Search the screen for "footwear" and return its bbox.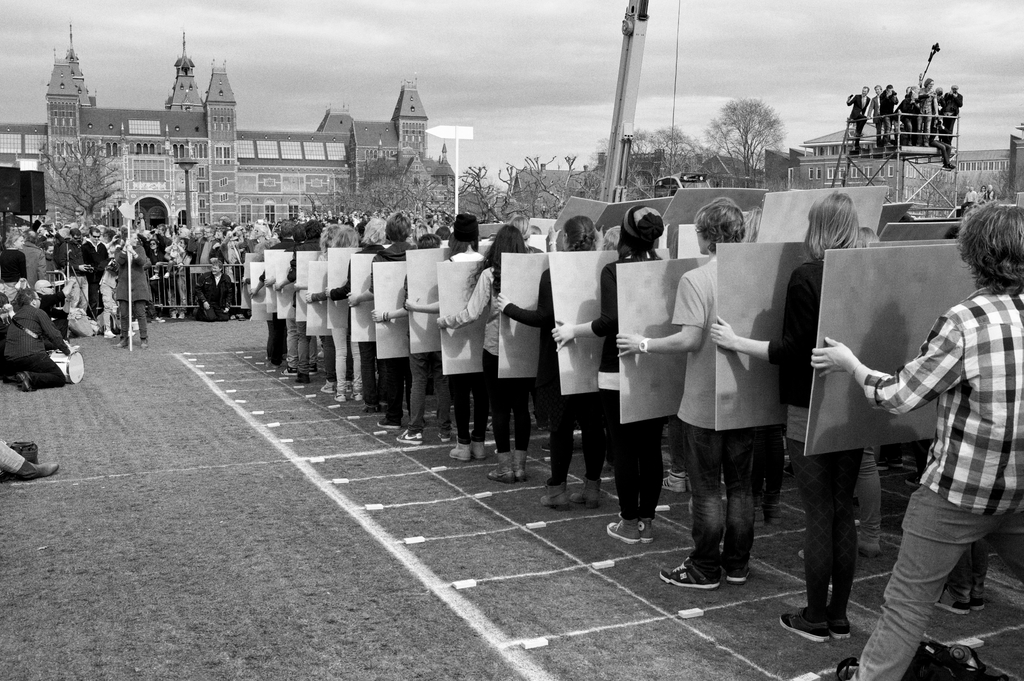
Found: crop(333, 391, 346, 401).
